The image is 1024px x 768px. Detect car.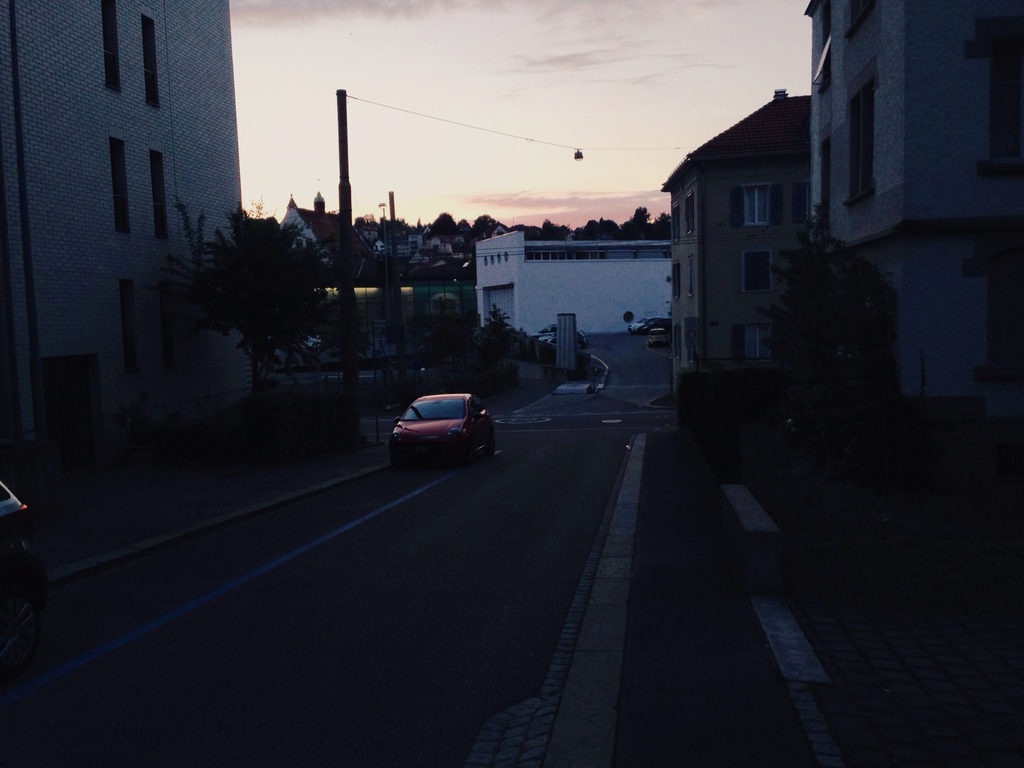
Detection: bbox(384, 384, 497, 456).
